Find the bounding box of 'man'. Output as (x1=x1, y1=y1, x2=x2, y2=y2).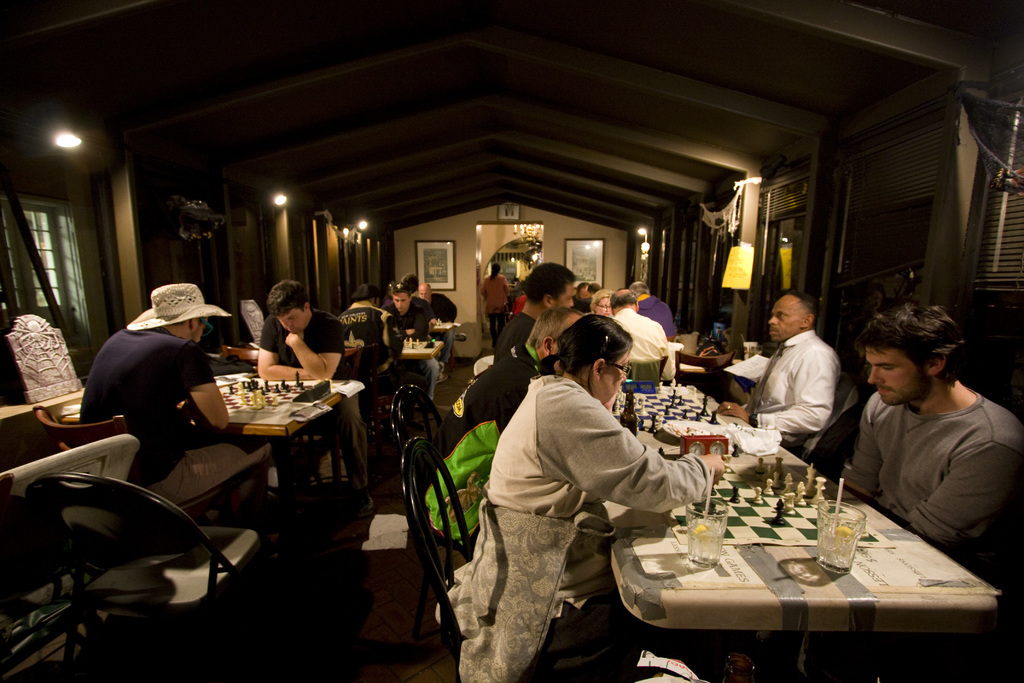
(x1=76, y1=284, x2=268, y2=528).
